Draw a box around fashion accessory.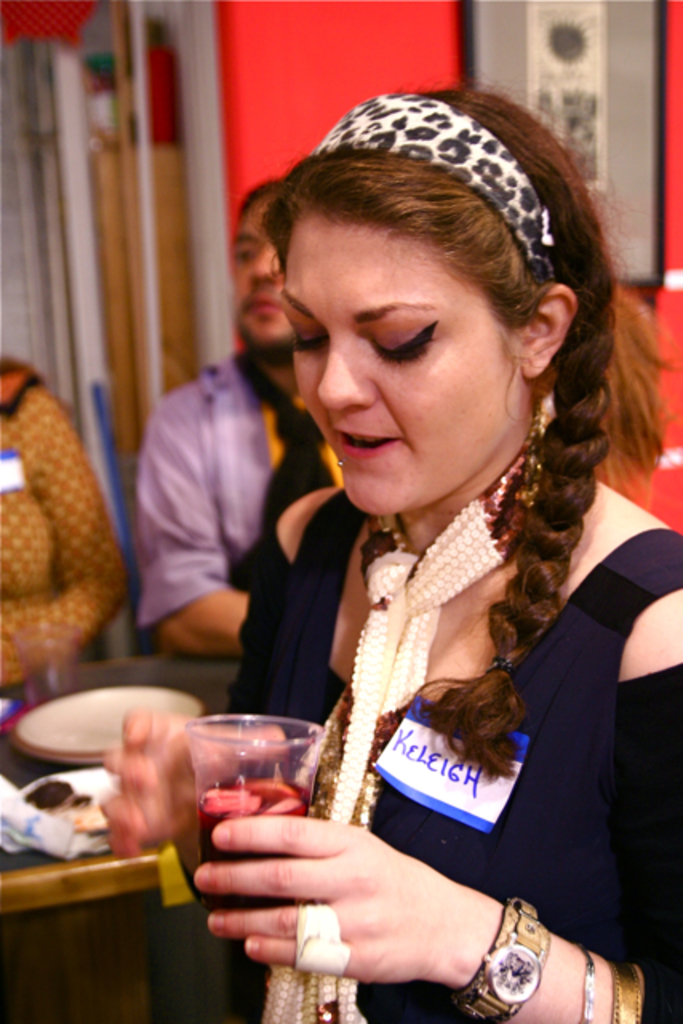
x1=606, y1=955, x2=648, y2=1022.
